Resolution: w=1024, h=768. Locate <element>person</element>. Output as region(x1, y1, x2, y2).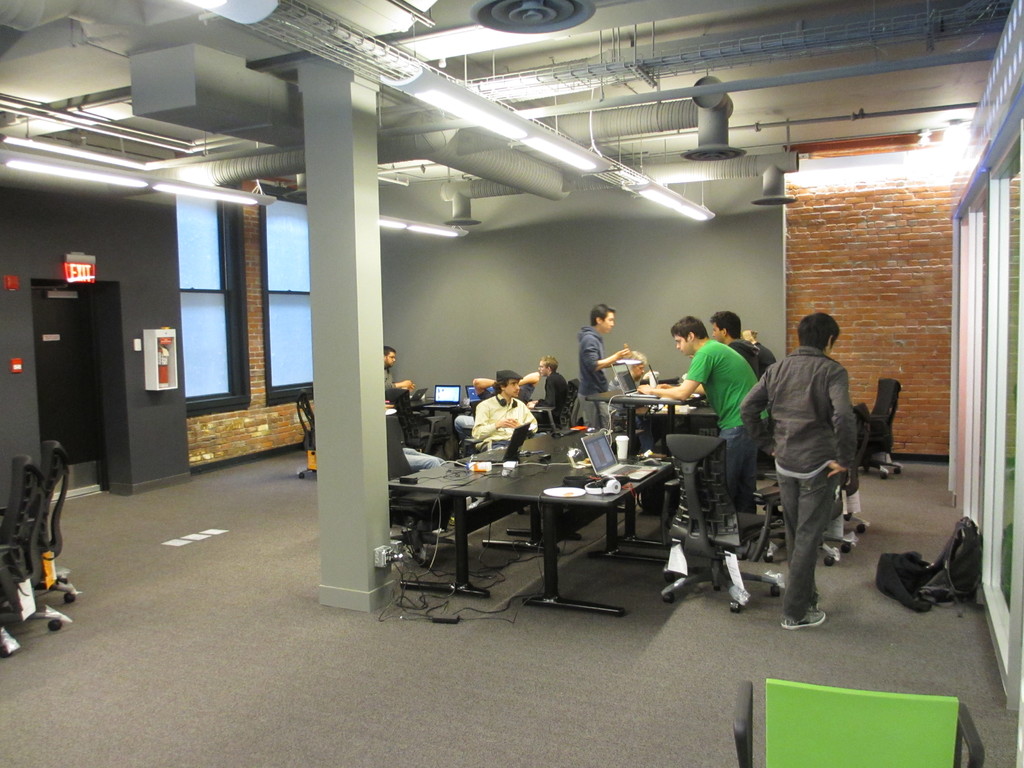
region(530, 356, 567, 434).
